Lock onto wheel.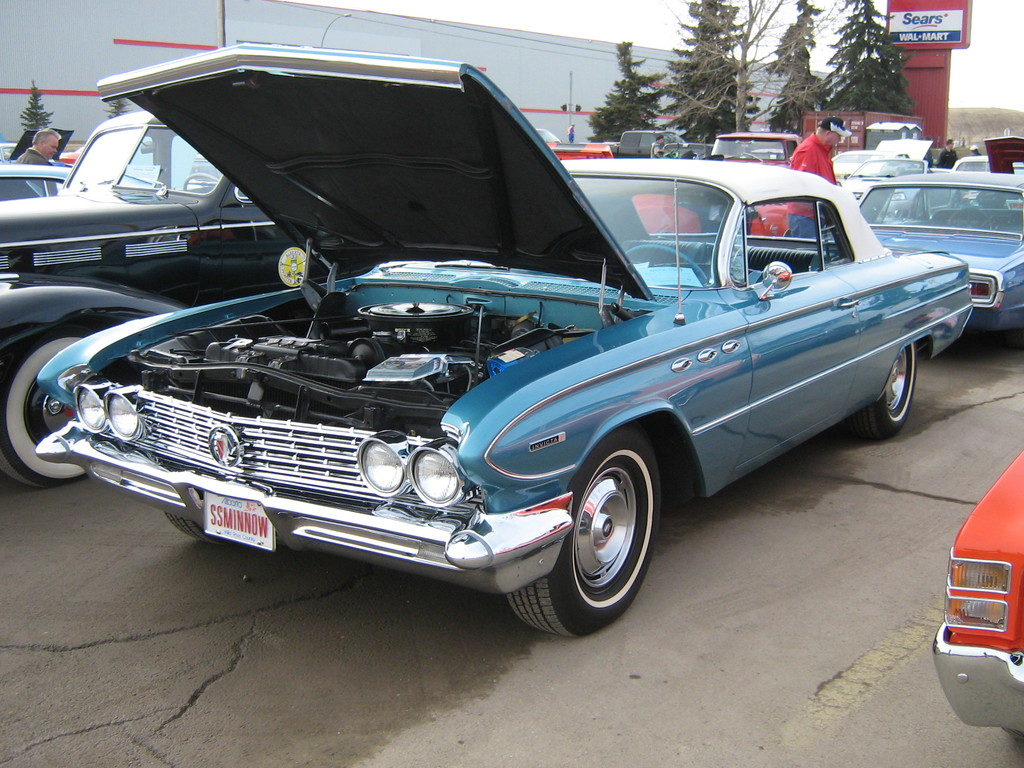
Locked: [0,325,93,489].
